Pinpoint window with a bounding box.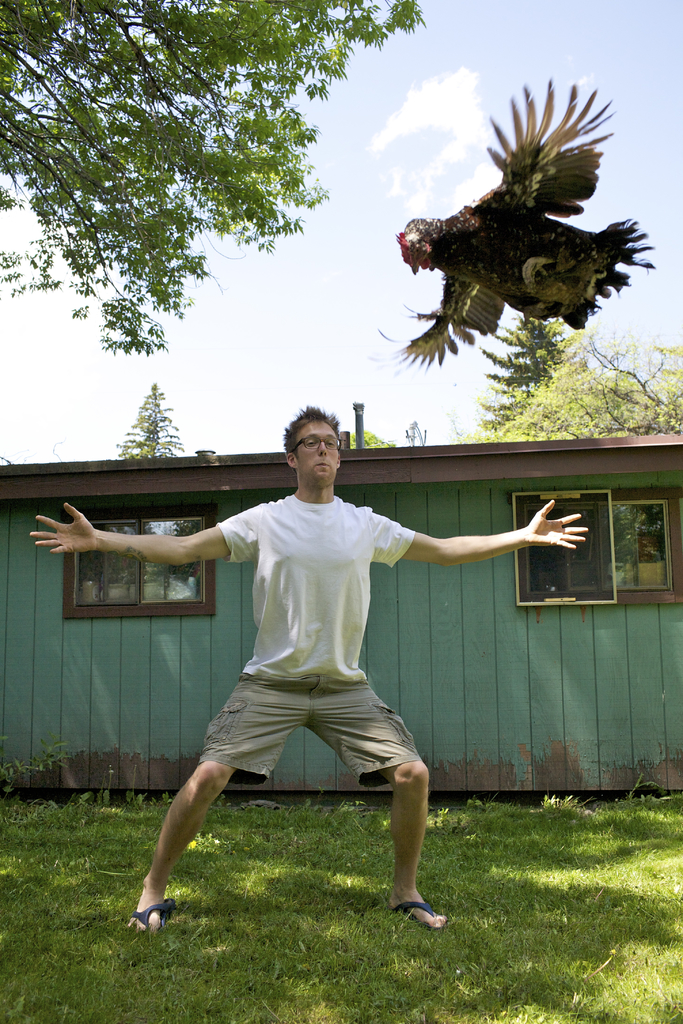
133/513/208/609.
